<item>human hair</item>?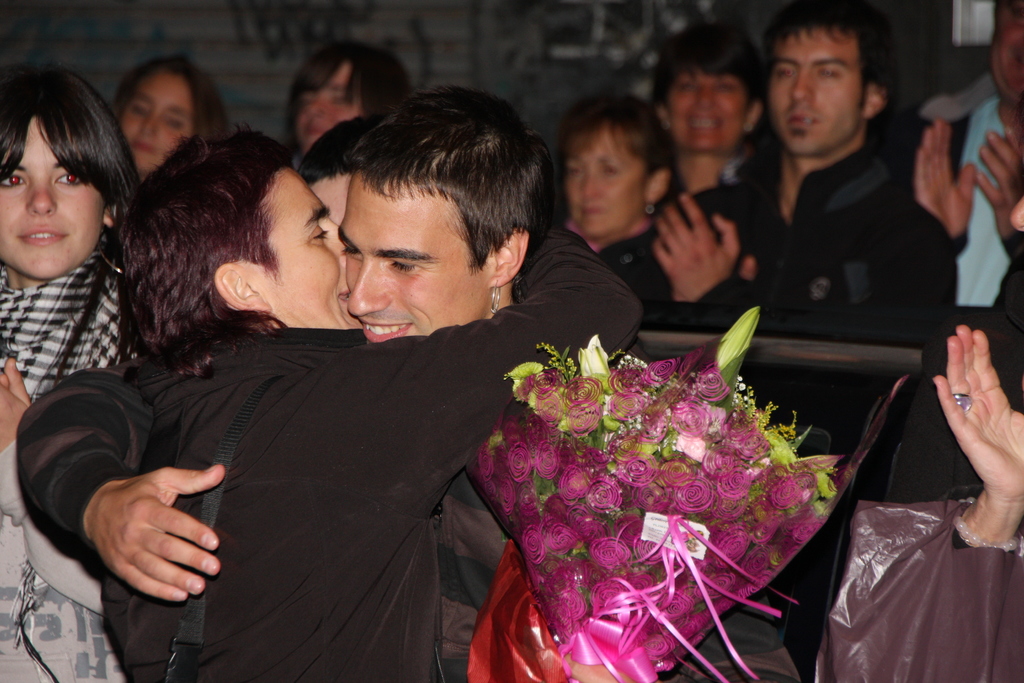
[554, 90, 683, 204]
